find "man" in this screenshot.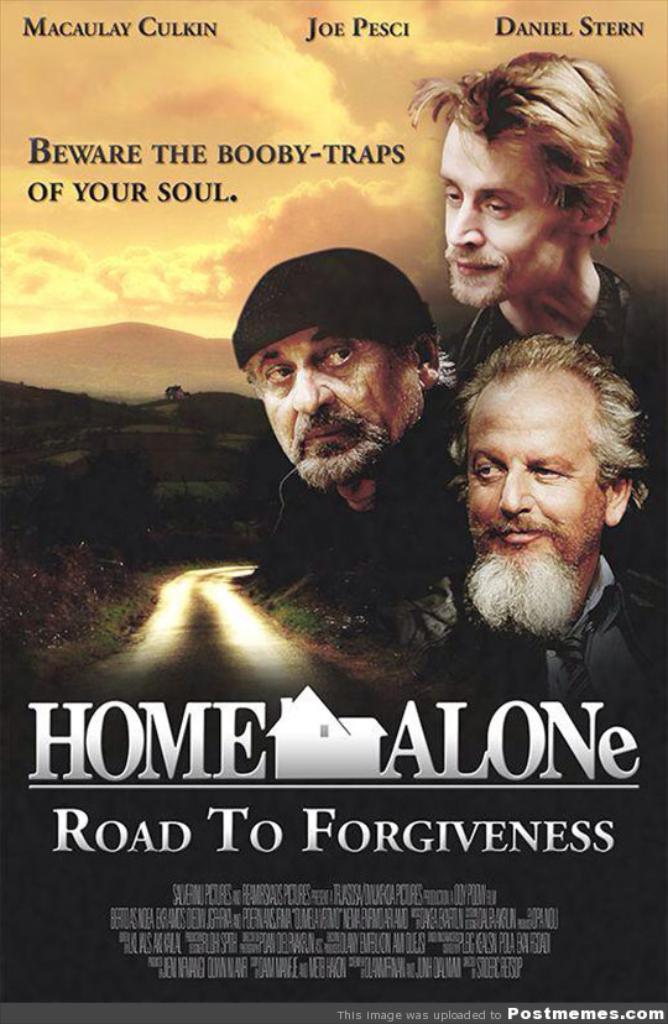
The bounding box for "man" is l=435, t=328, r=667, b=754.
